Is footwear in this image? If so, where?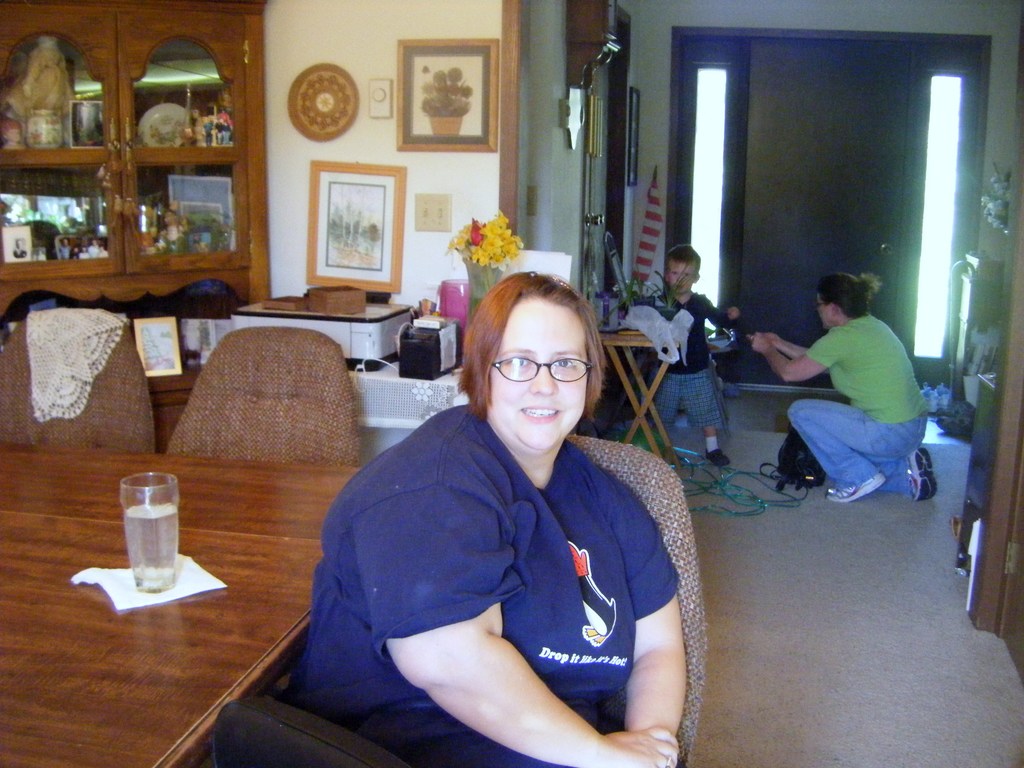
Yes, at [left=824, top=472, right=886, bottom=503].
